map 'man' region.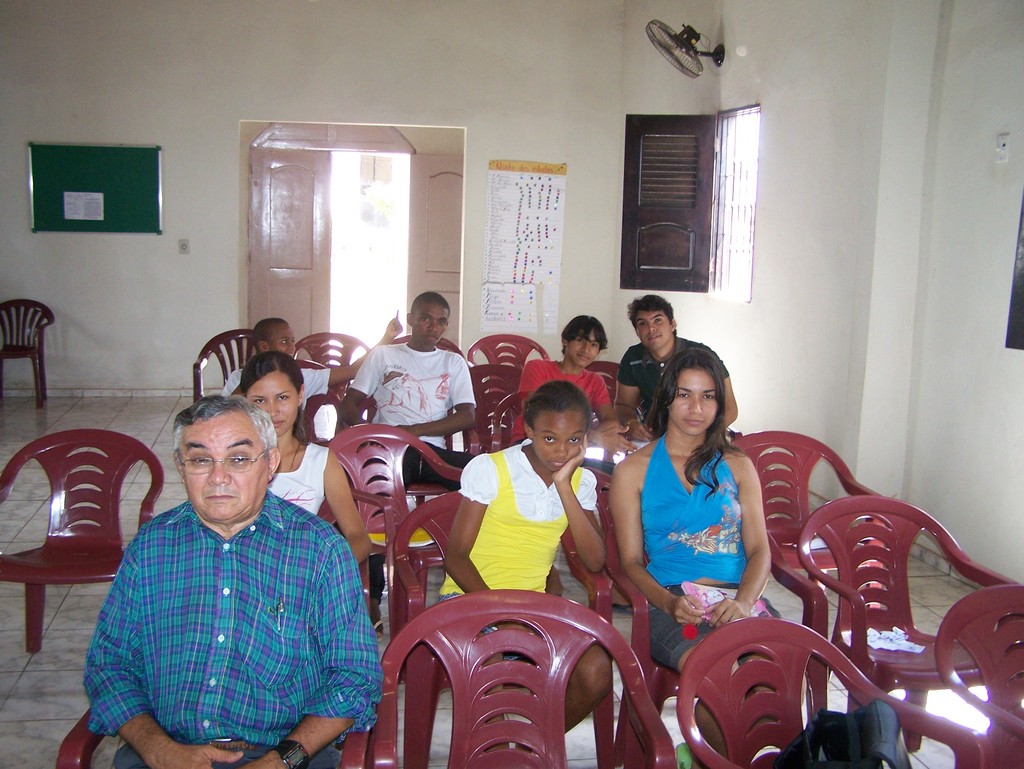
Mapped to pyautogui.locateOnScreen(75, 372, 380, 768).
